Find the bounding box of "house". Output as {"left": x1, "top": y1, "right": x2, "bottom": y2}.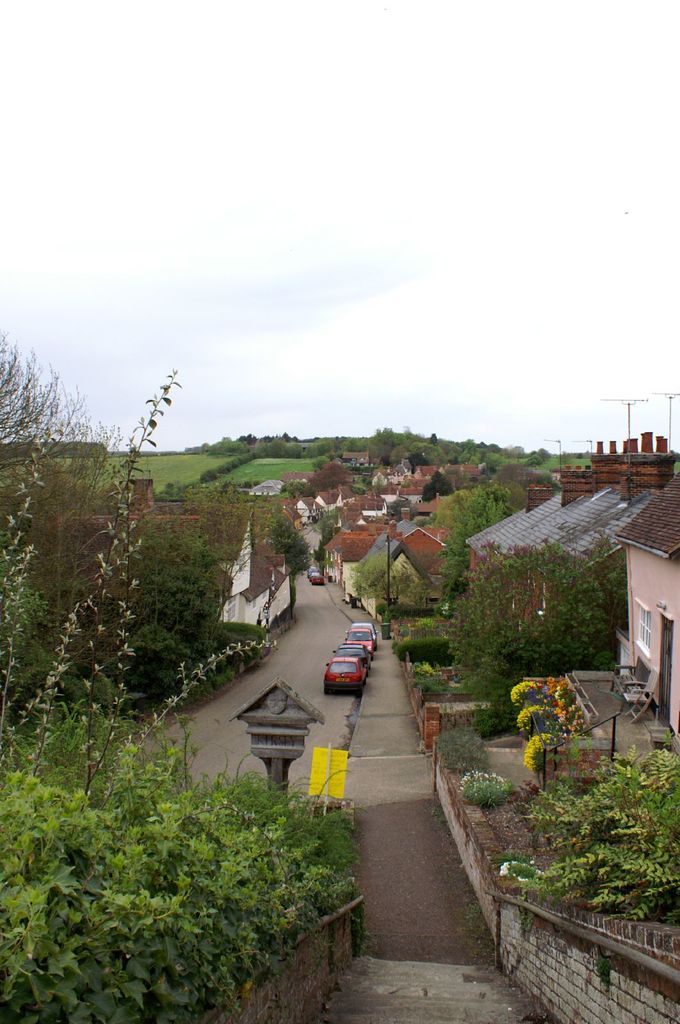
{"left": 24, "top": 473, "right": 275, "bottom": 685}.
